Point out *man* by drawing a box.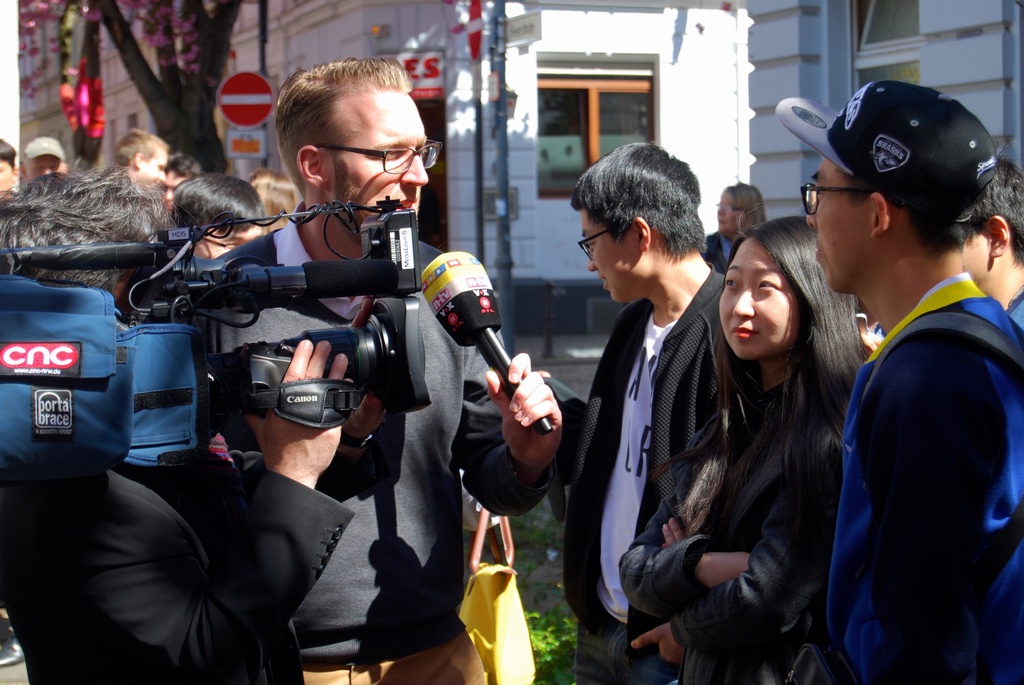
BBox(193, 56, 566, 684).
